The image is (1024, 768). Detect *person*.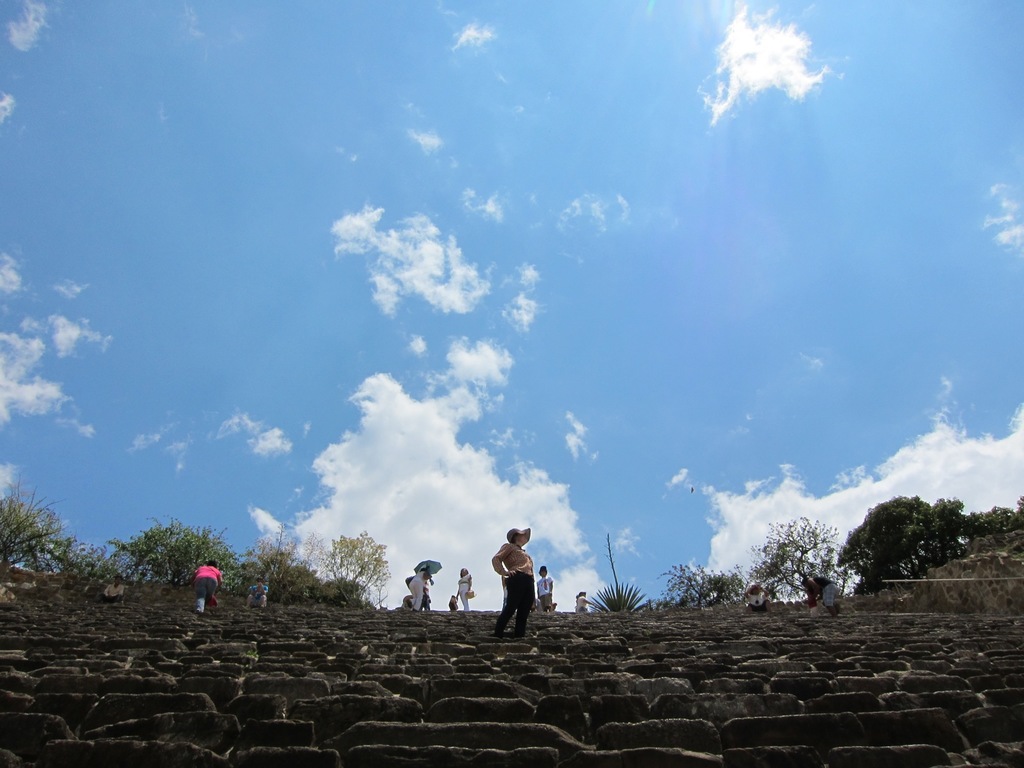
Detection: pyautogui.locateOnScreen(97, 570, 128, 605).
